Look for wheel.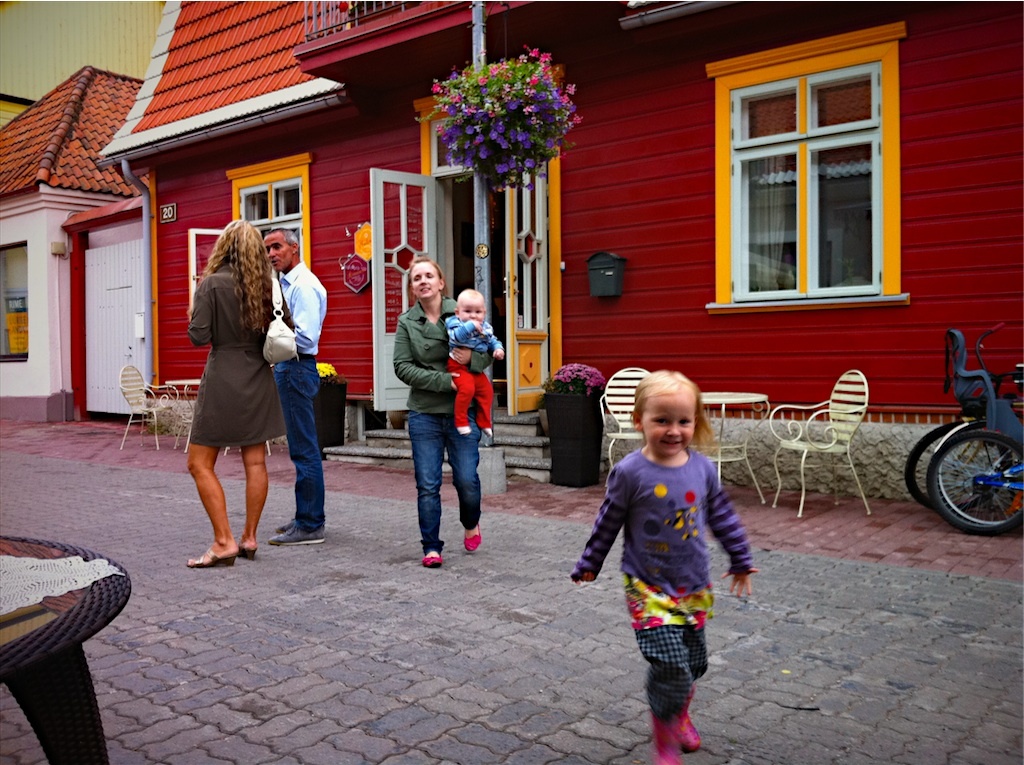
Found: crop(923, 424, 1023, 538).
